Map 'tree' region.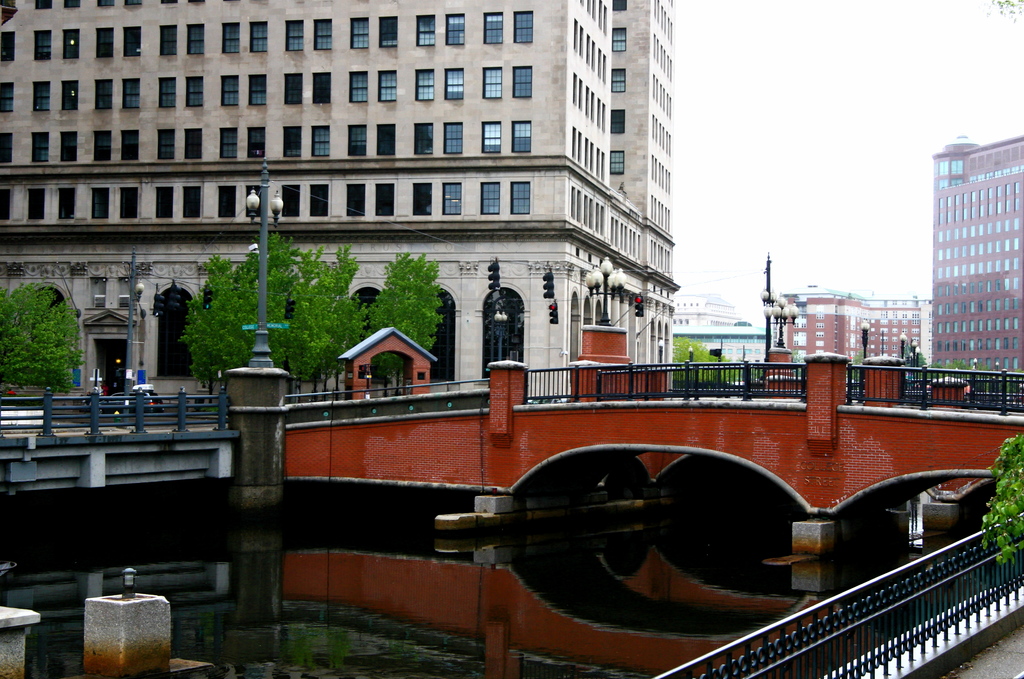
Mapped to [left=668, top=334, right=753, bottom=388].
